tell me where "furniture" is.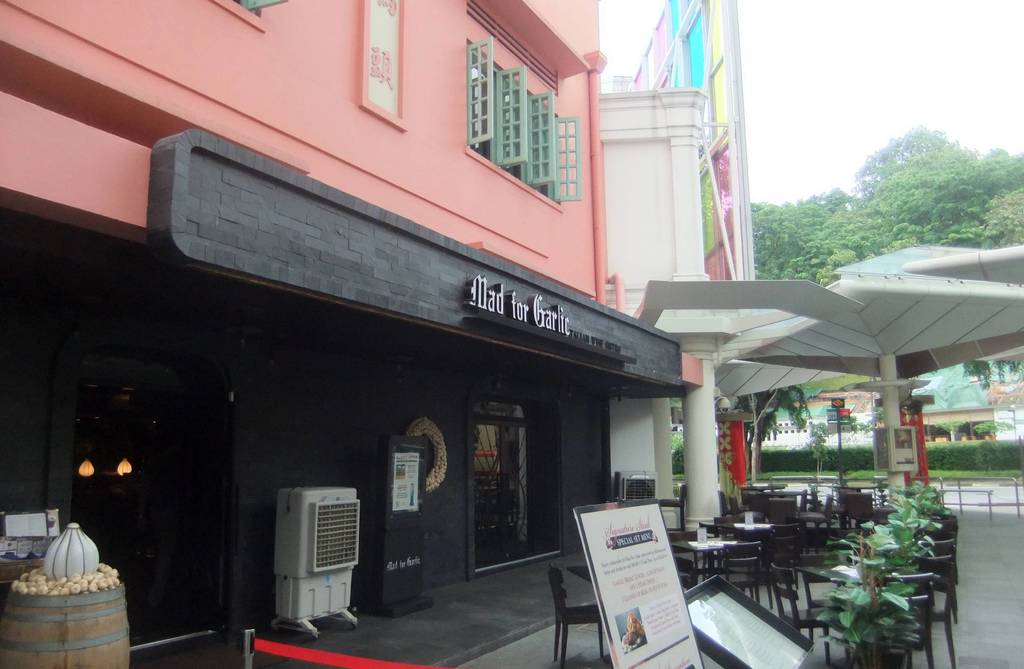
"furniture" is at l=741, t=490, r=766, b=508.
